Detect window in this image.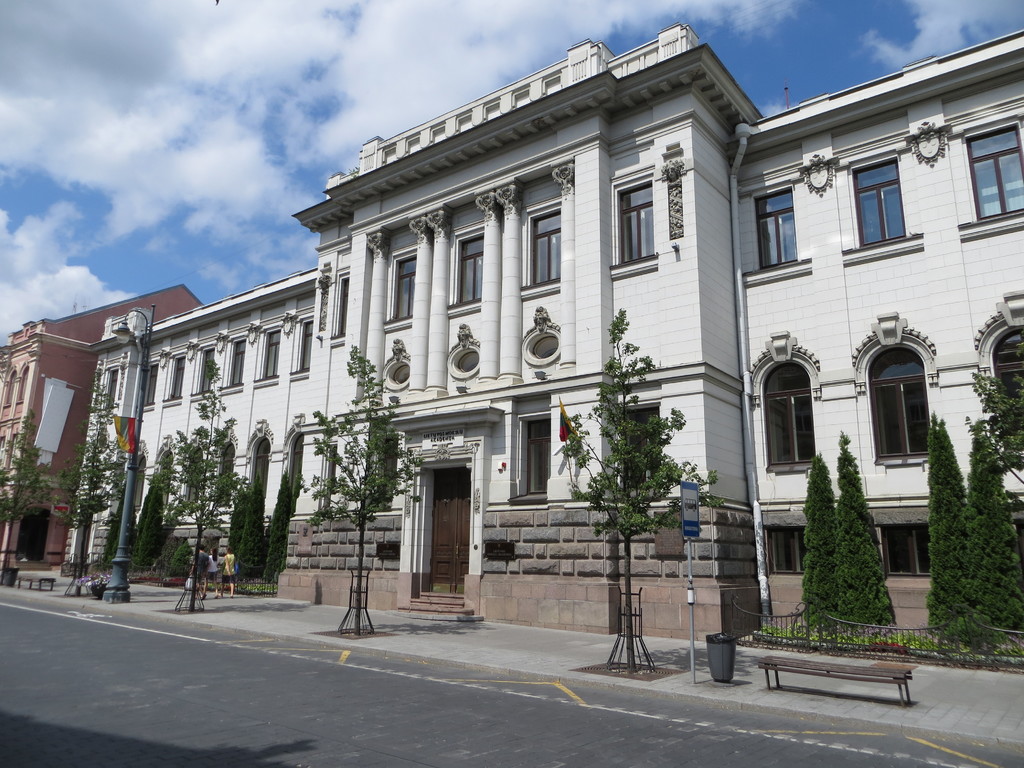
Detection: detection(253, 318, 284, 383).
